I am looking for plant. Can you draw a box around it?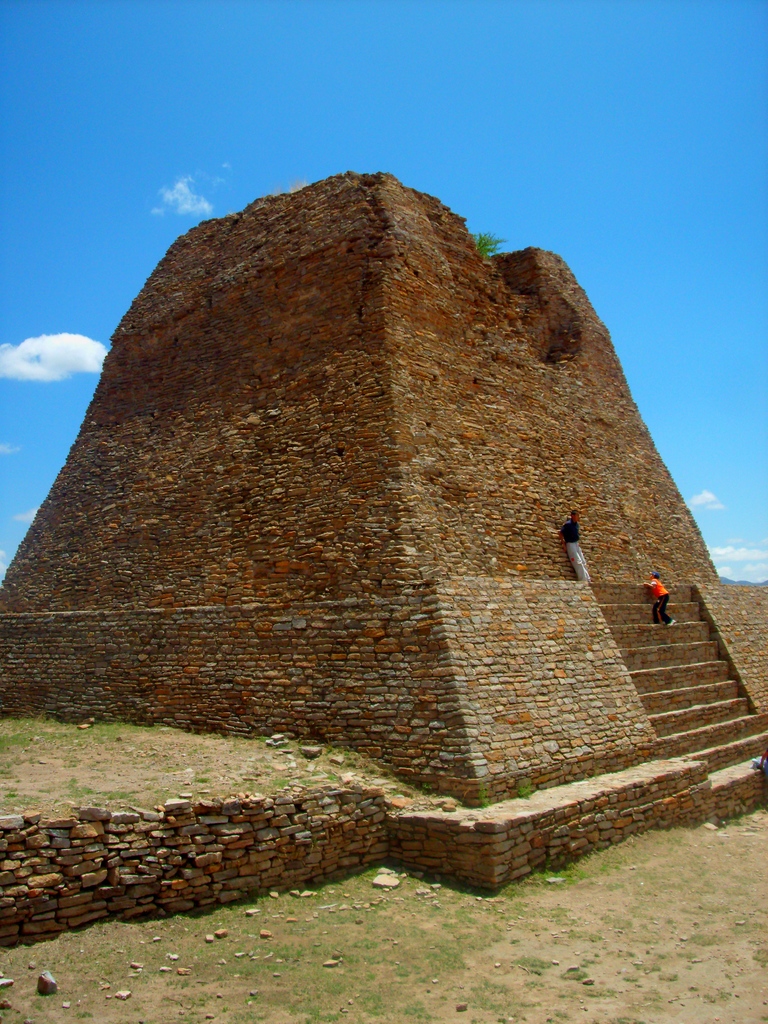
Sure, the bounding box is [510,775,538,803].
